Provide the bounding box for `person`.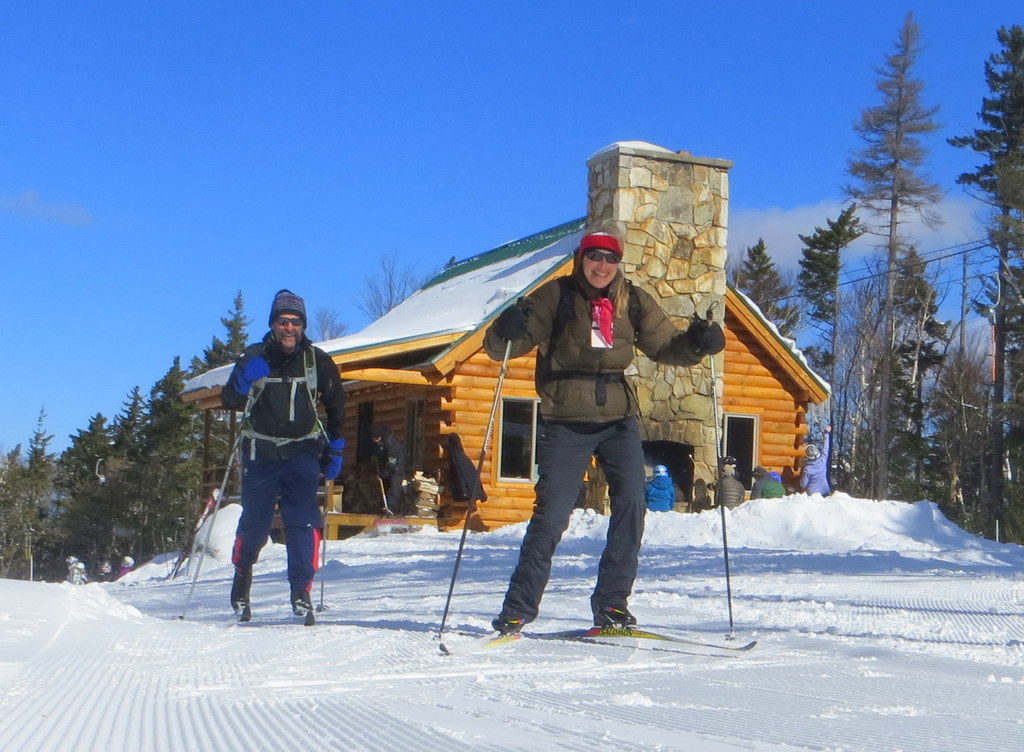
box=[636, 461, 679, 509].
